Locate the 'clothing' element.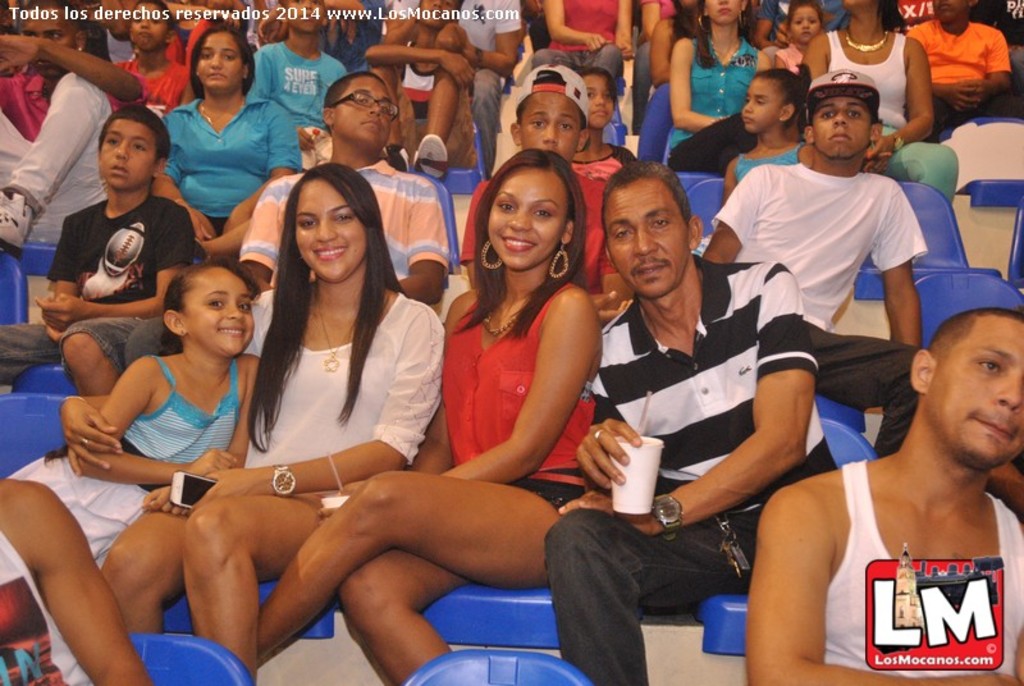
Element bbox: [913, 15, 1005, 86].
